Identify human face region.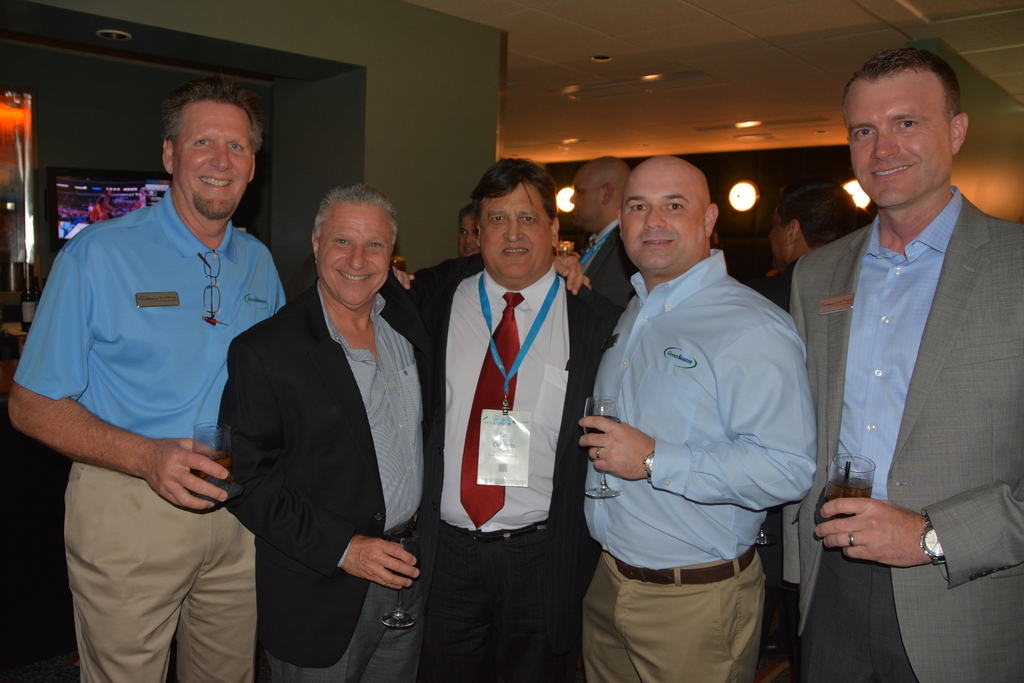
Region: crop(175, 101, 253, 226).
